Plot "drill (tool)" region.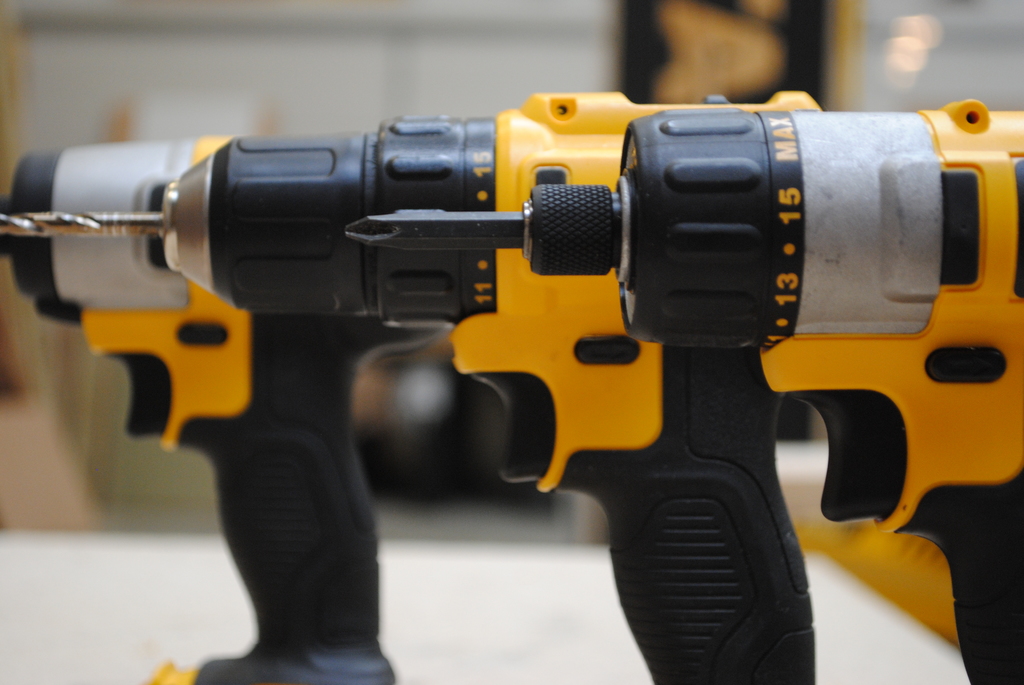
Plotted at 340:104:1023:684.
